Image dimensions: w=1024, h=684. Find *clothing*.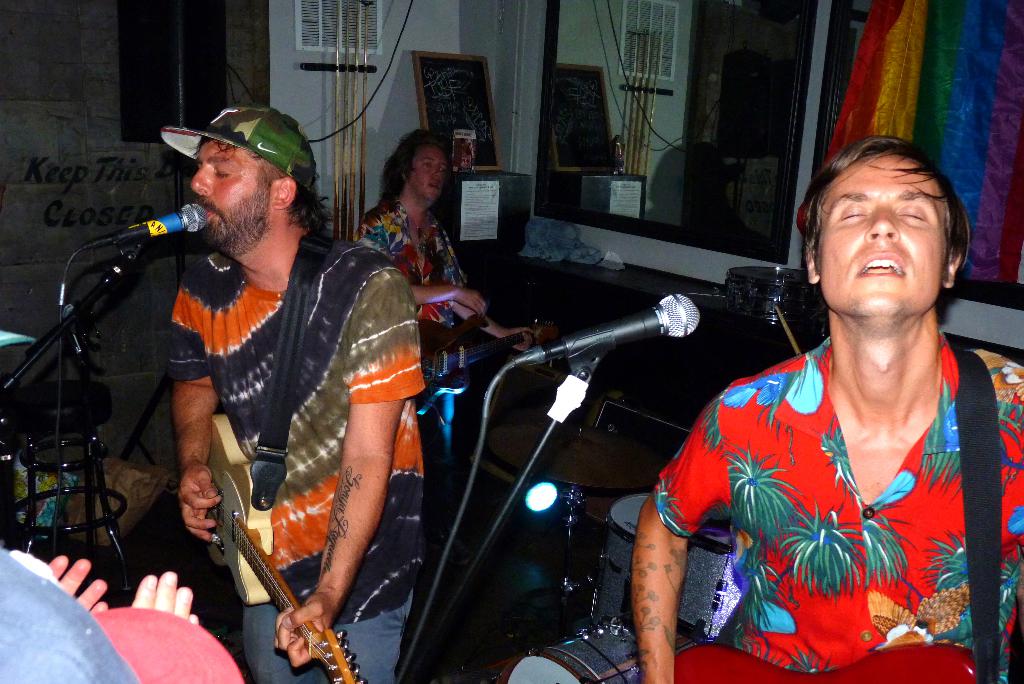
rect(652, 330, 1023, 674).
